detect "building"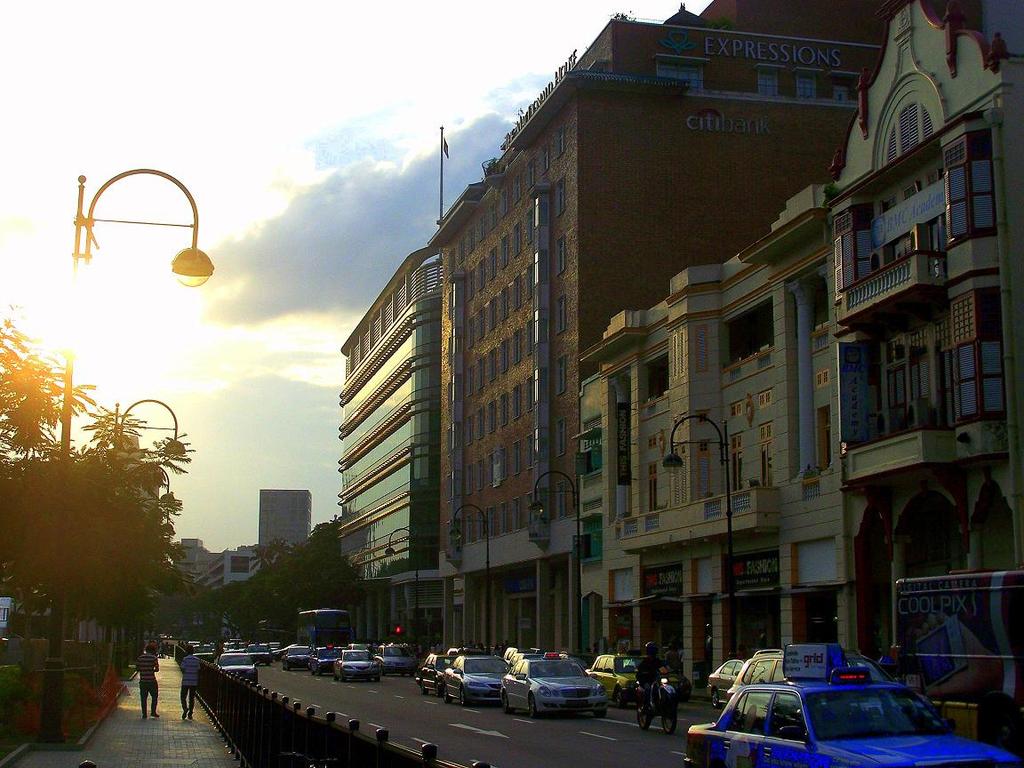
detection(196, 546, 261, 592)
